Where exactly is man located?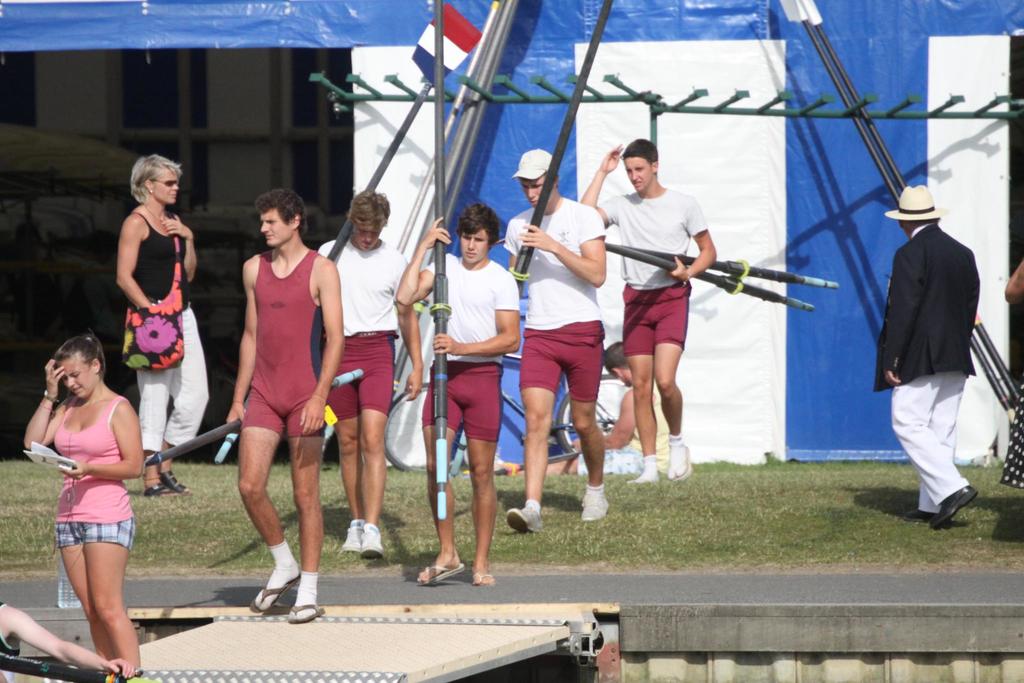
Its bounding box is 874,162,1004,524.
